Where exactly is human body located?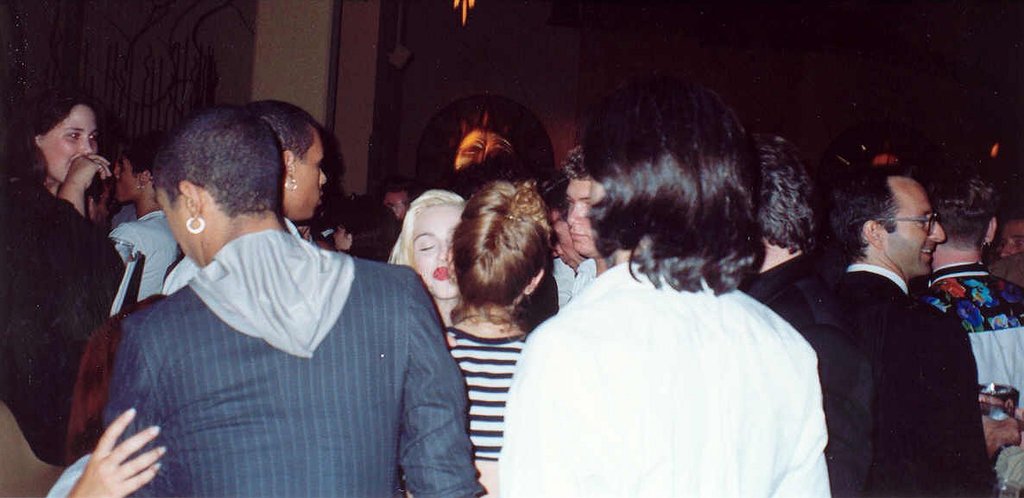
Its bounding box is x1=5, y1=85, x2=149, y2=492.
